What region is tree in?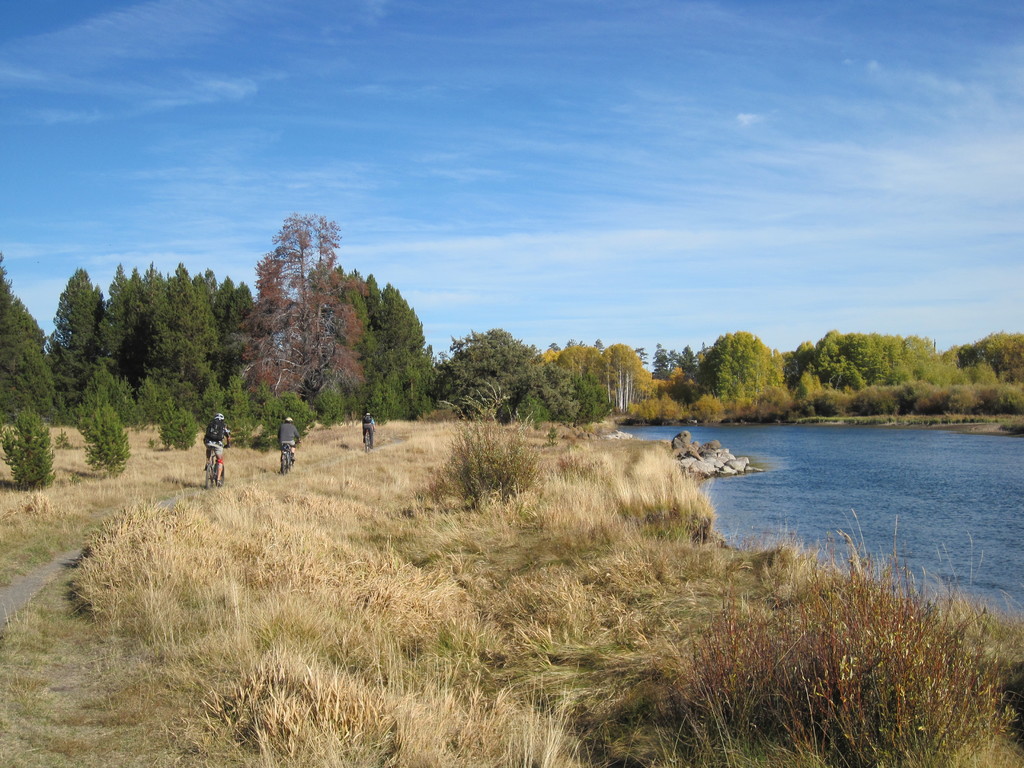
select_region(211, 202, 363, 419).
